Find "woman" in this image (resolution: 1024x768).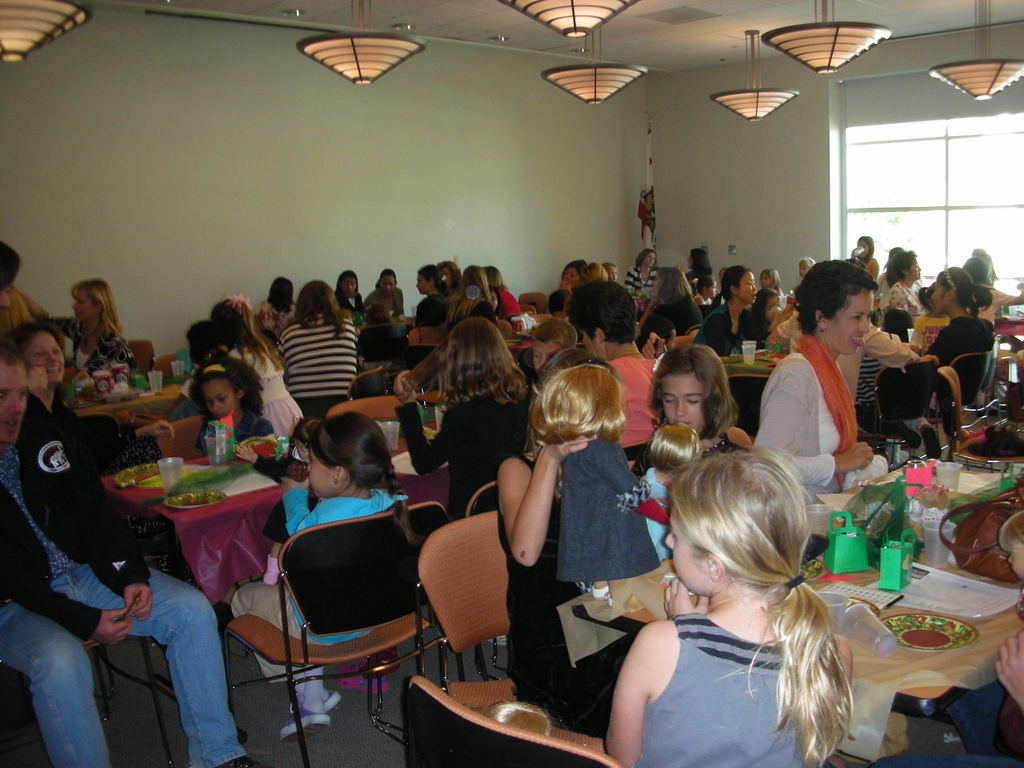
{"x1": 413, "y1": 262, "x2": 452, "y2": 331}.
